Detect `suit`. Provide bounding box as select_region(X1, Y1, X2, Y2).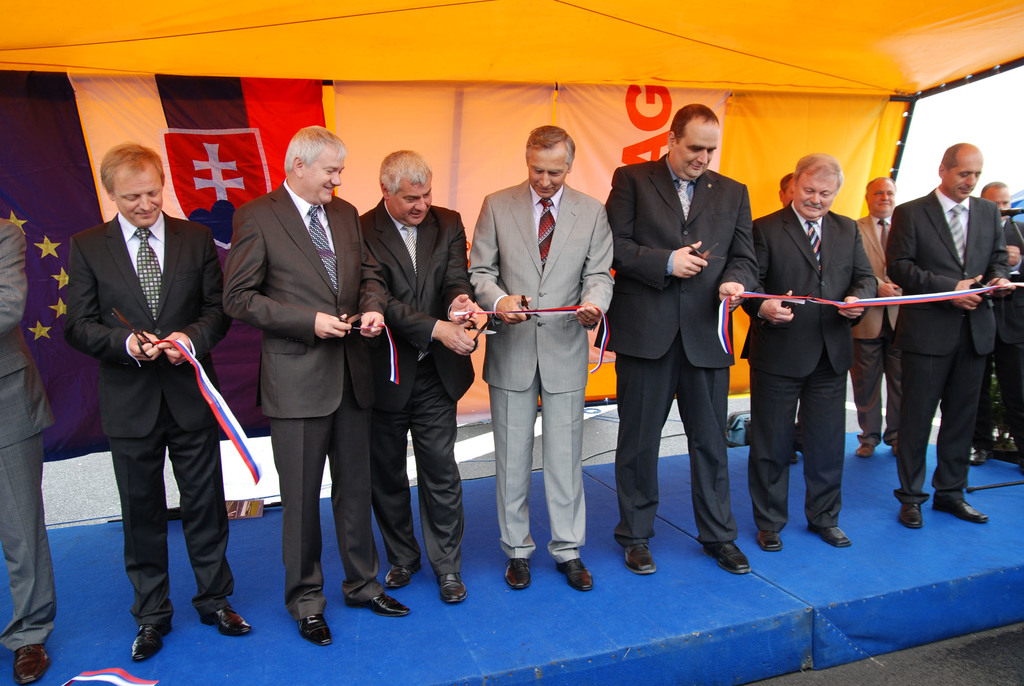
select_region(463, 175, 618, 562).
